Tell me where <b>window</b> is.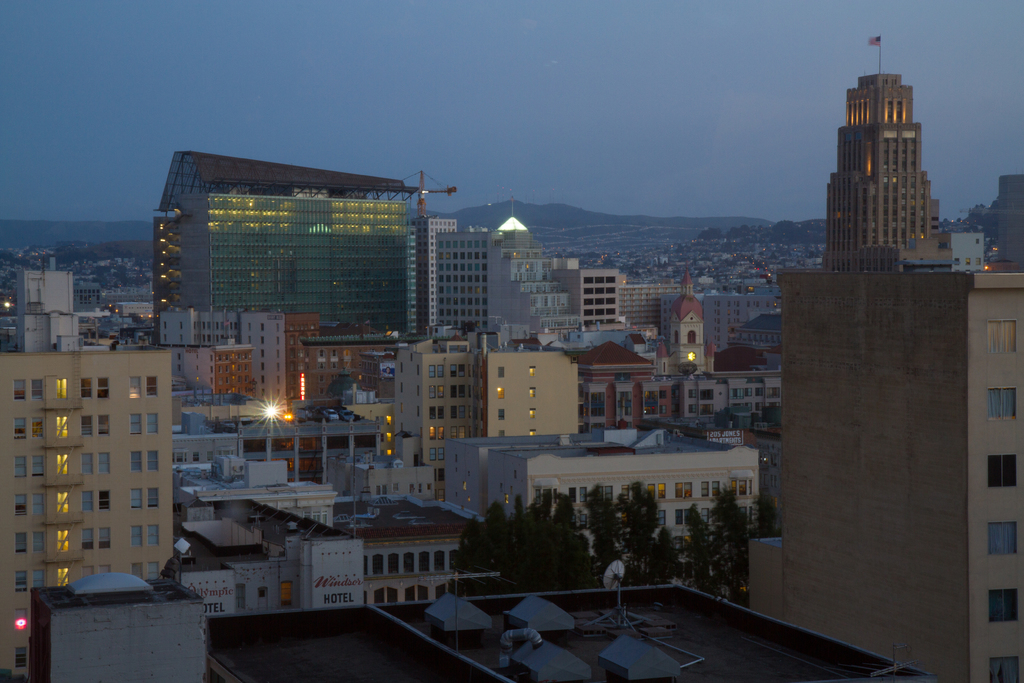
<b>window</b> is at rect(374, 584, 383, 604).
